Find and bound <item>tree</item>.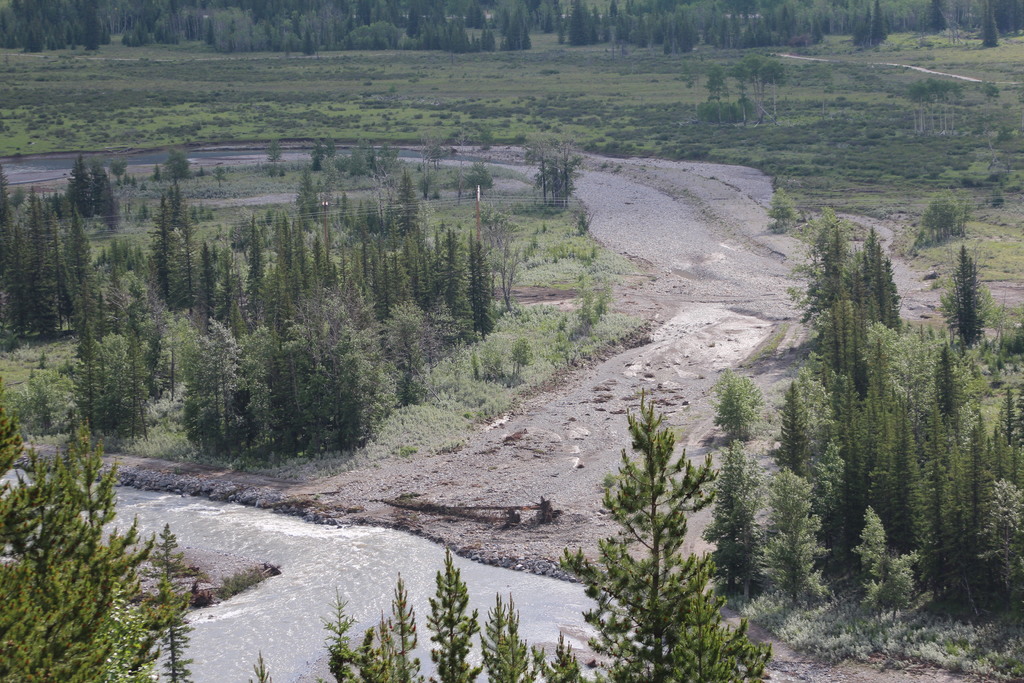
Bound: bbox=[235, 544, 620, 682].
